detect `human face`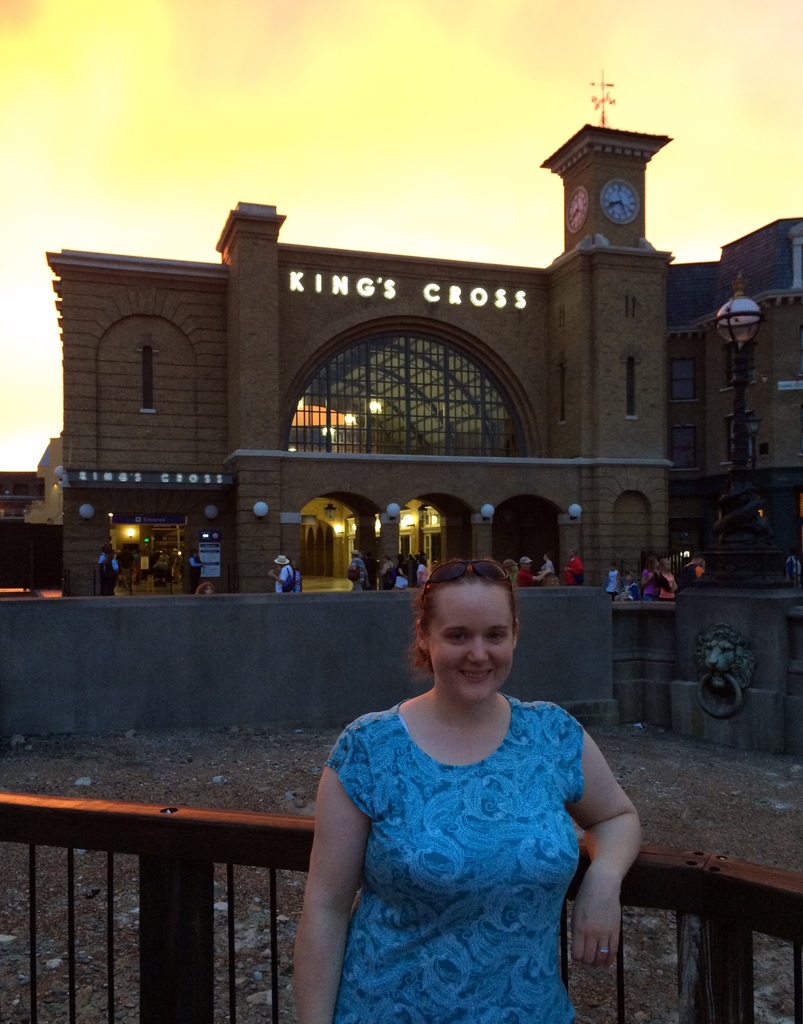
[x1=624, y1=571, x2=633, y2=581]
